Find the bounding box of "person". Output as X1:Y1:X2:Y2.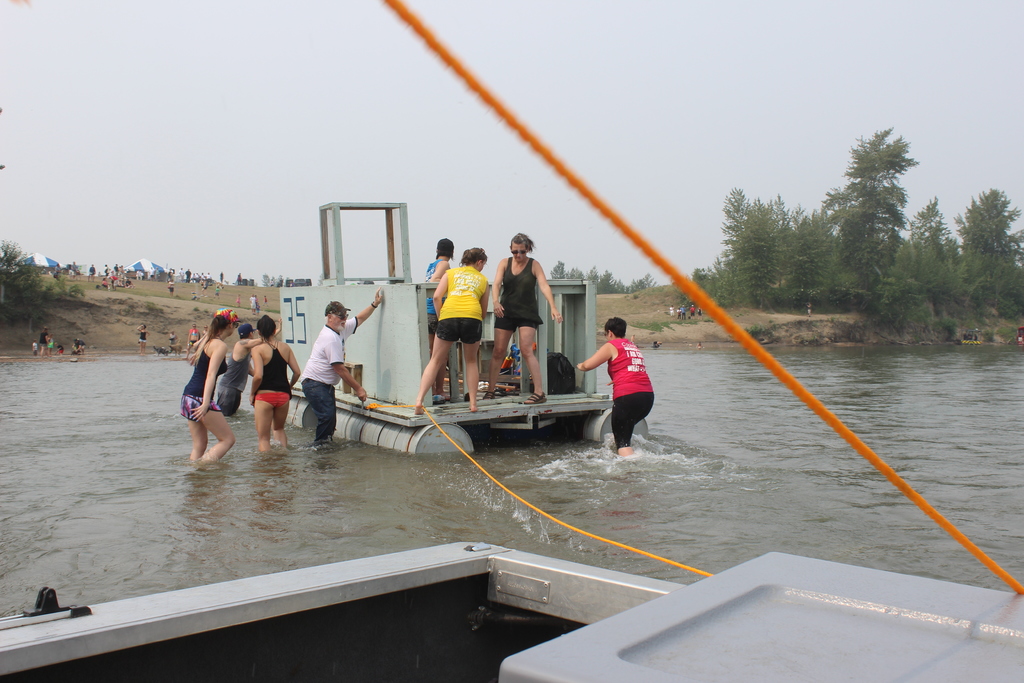
237:273:242:285.
